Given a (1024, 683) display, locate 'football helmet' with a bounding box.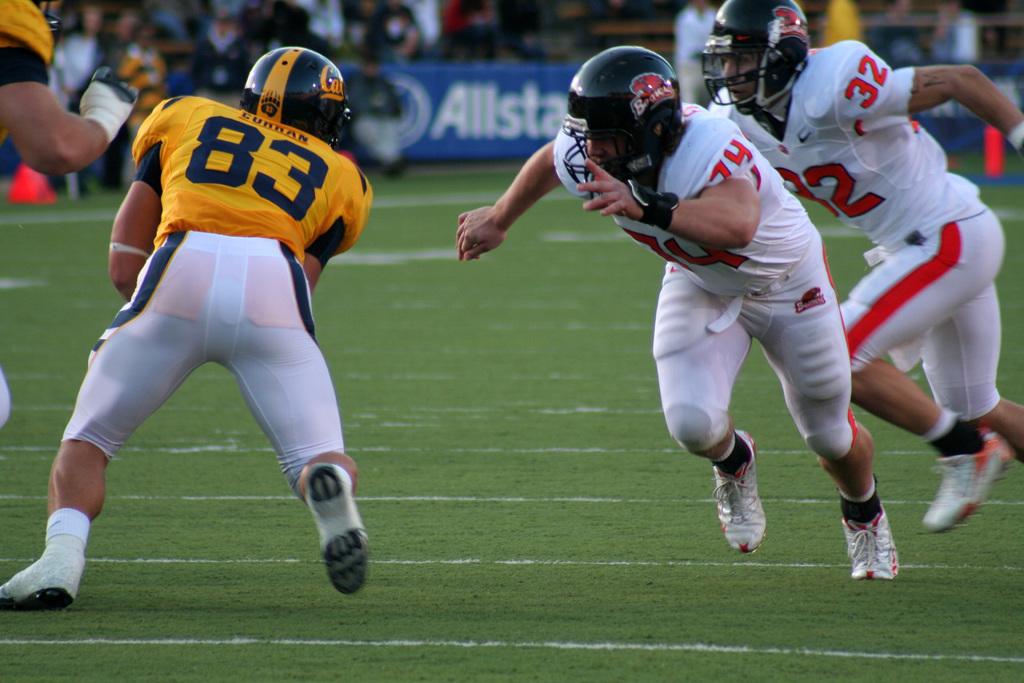
Located: box=[709, 16, 816, 103].
